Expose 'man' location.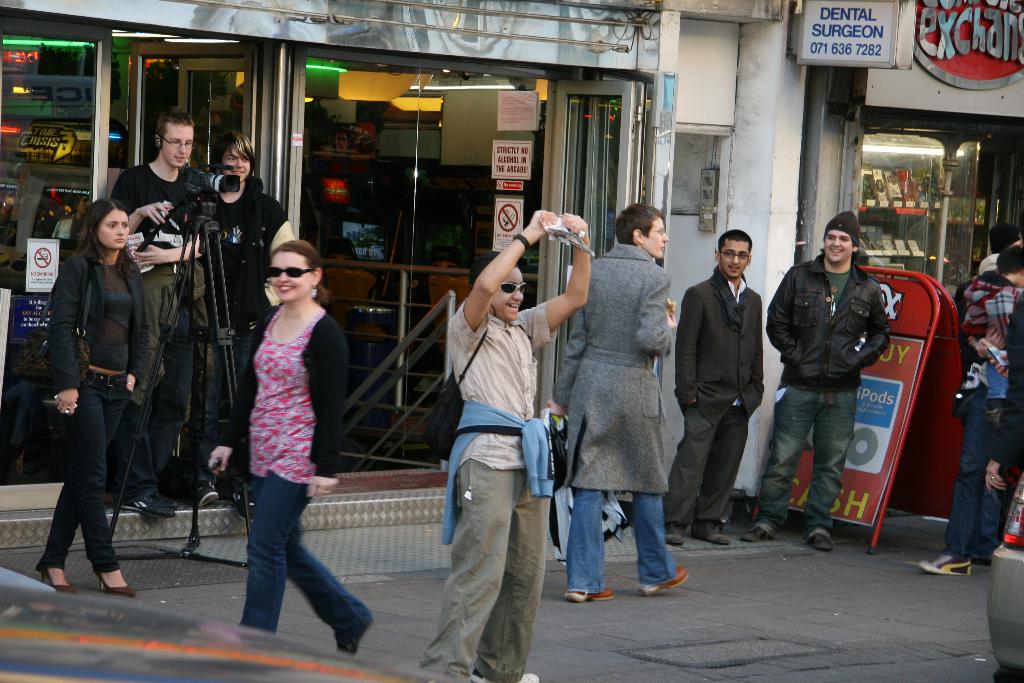
Exposed at [976,219,1023,272].
